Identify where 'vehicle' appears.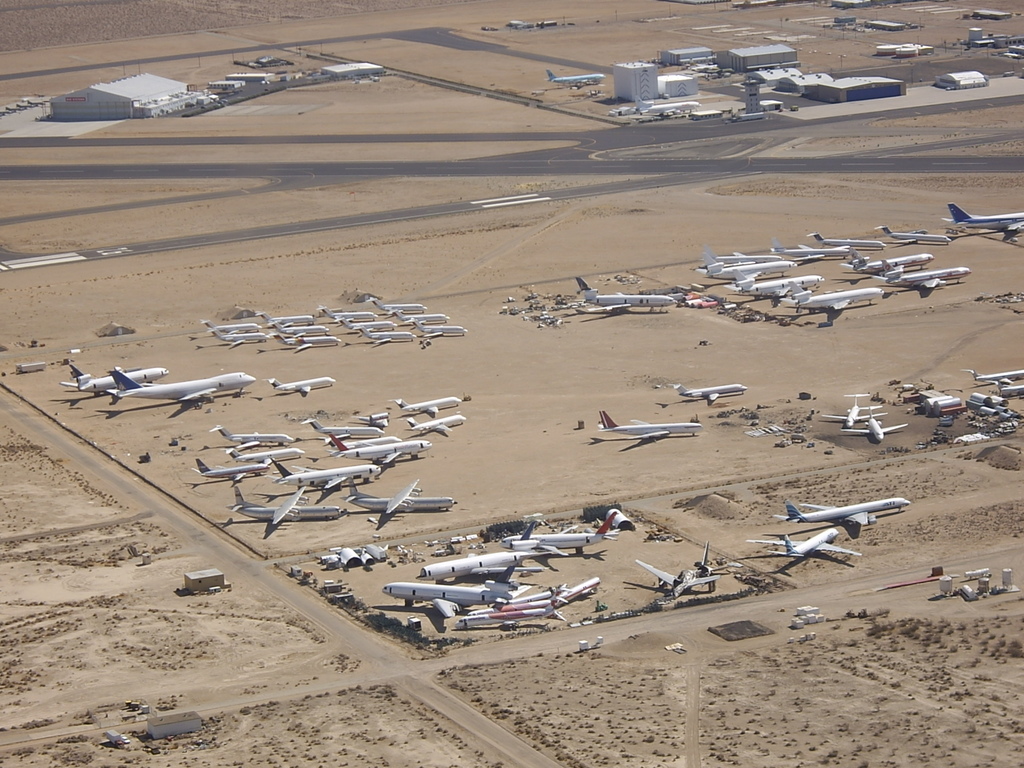
Appears at (left=330, top=428, right=406, bottom=453).
